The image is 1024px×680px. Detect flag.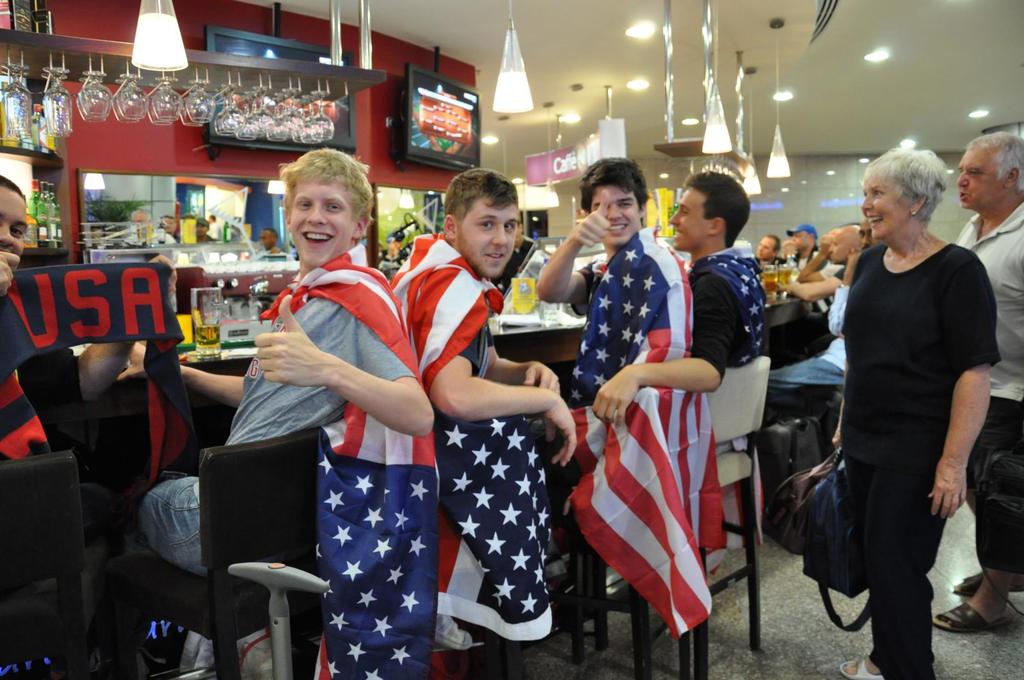
Detection: [x1=428, y1=411, x2=559, y2=633].
